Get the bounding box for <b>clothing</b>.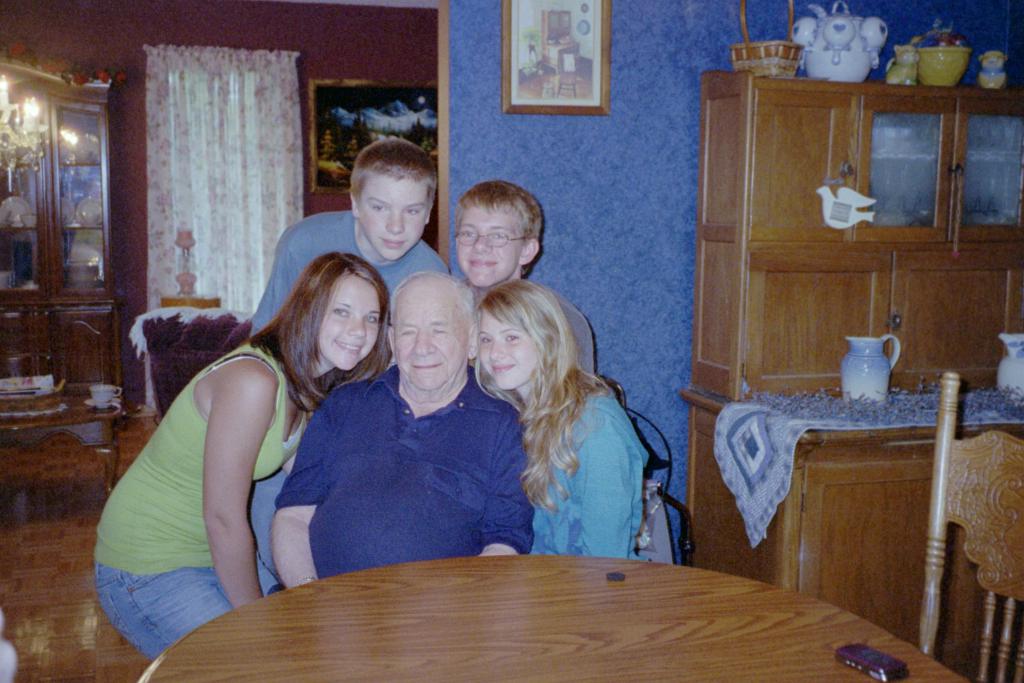
detection(95, 340, 311, 665).
